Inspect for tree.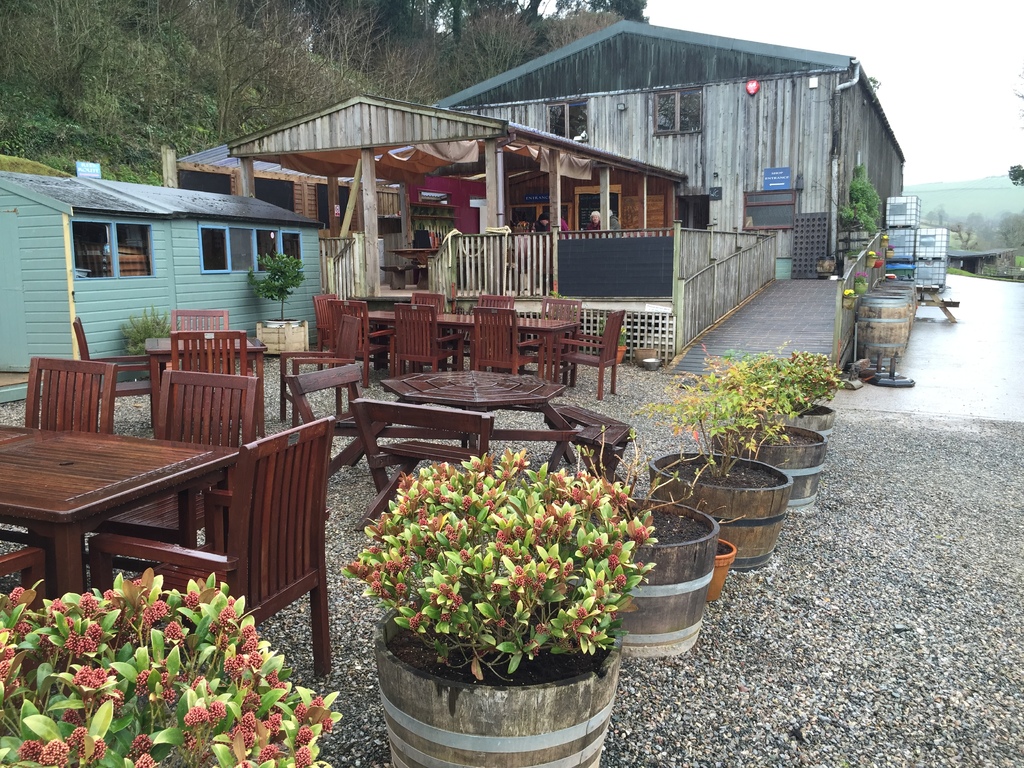
Inspection: [3,0,125,121].
